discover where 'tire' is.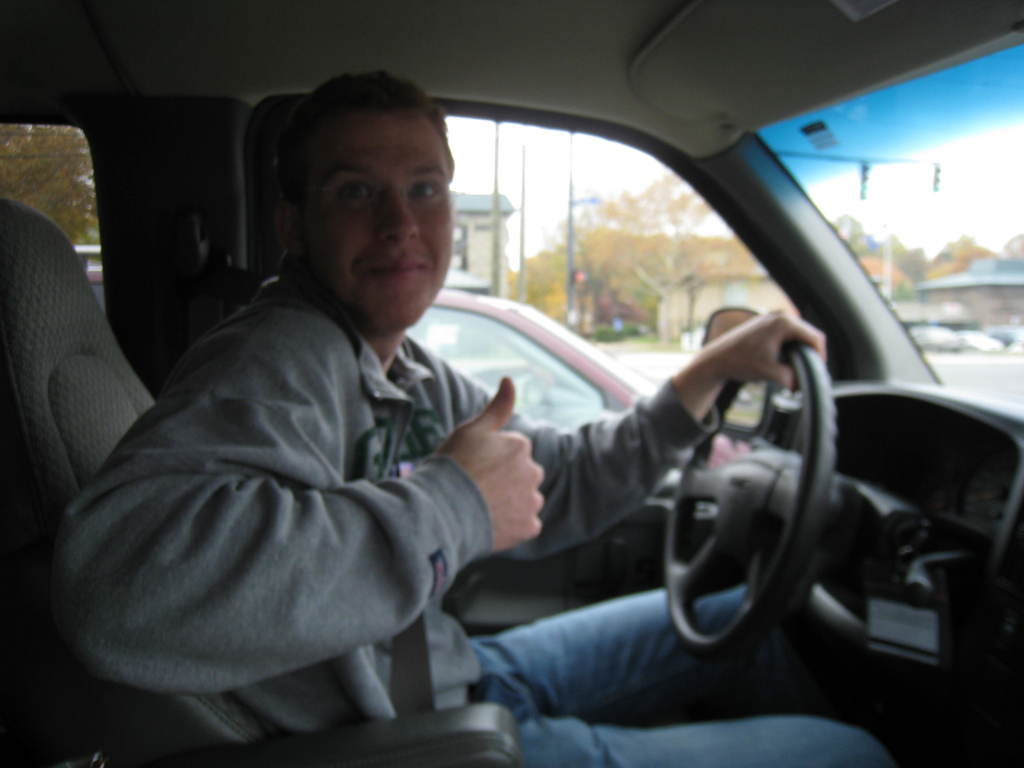
Discovered at (left=607, top=304, right=833, bottom=708).
